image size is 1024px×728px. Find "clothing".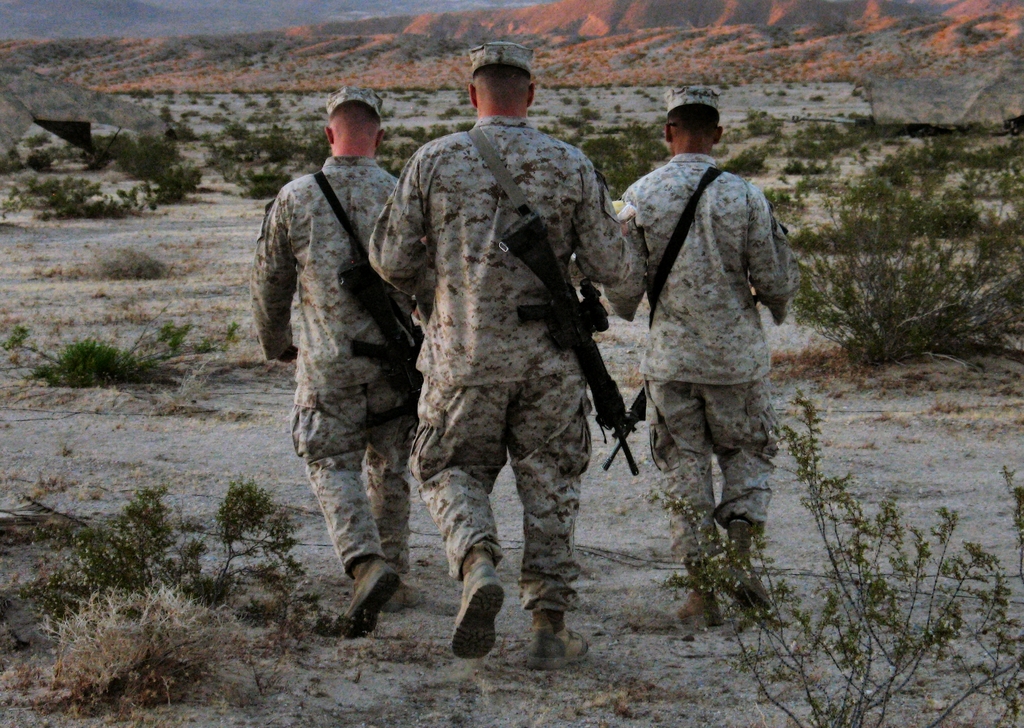
[left=372, top=117, right=631, bottom=610].
